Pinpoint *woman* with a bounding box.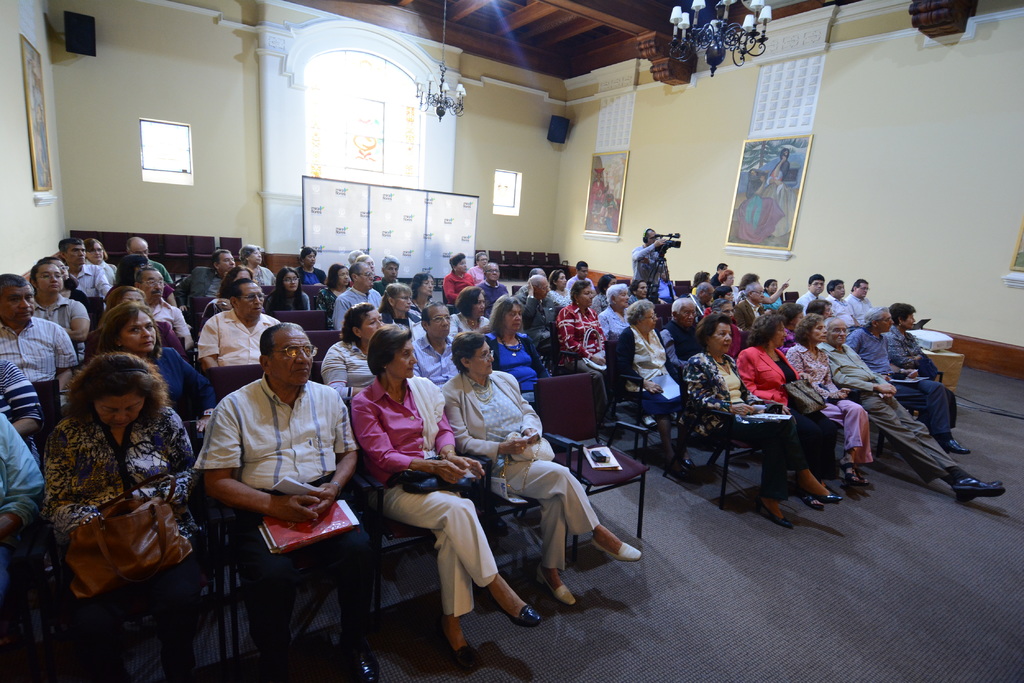
[440, 331, 644, 606].
